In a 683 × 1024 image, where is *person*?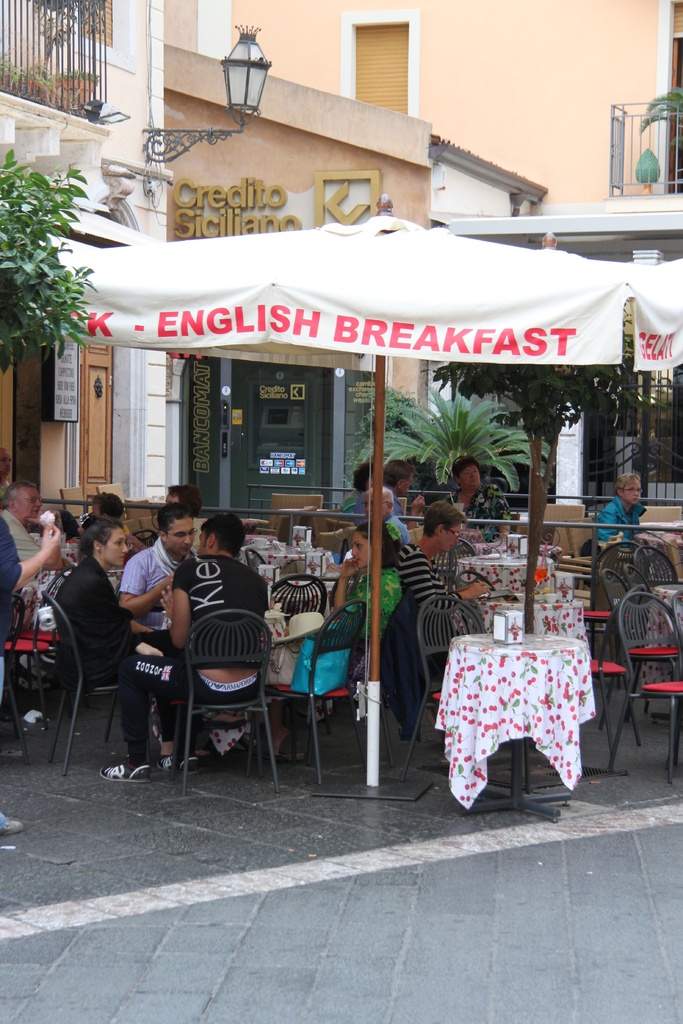
box(332, 520, 404, 686).
